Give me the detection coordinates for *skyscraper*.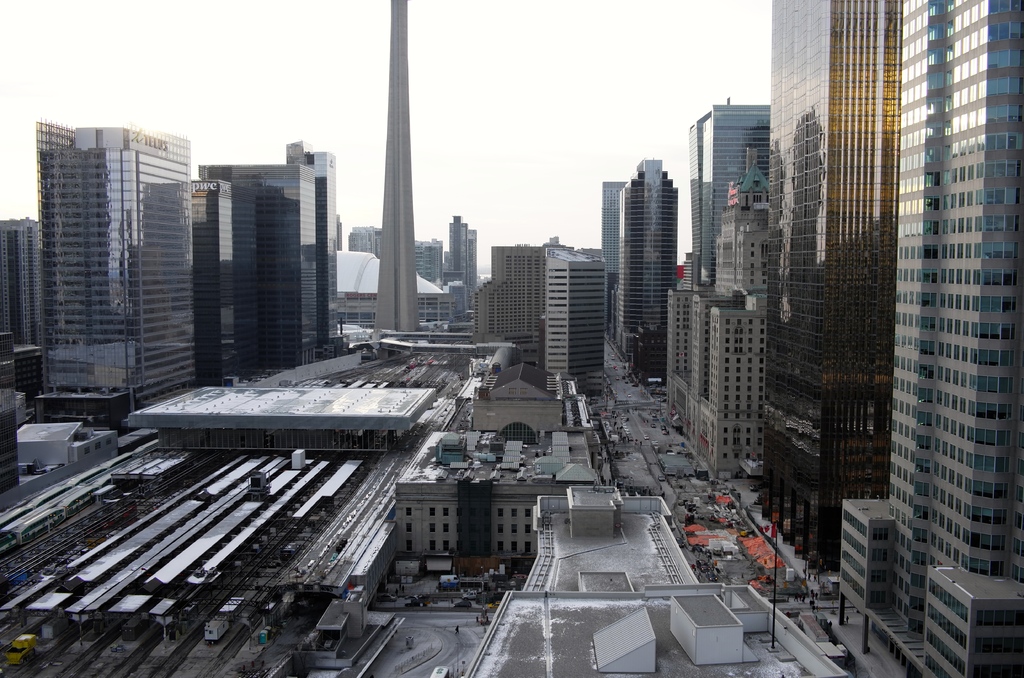
(540, 254, 608, 399).
